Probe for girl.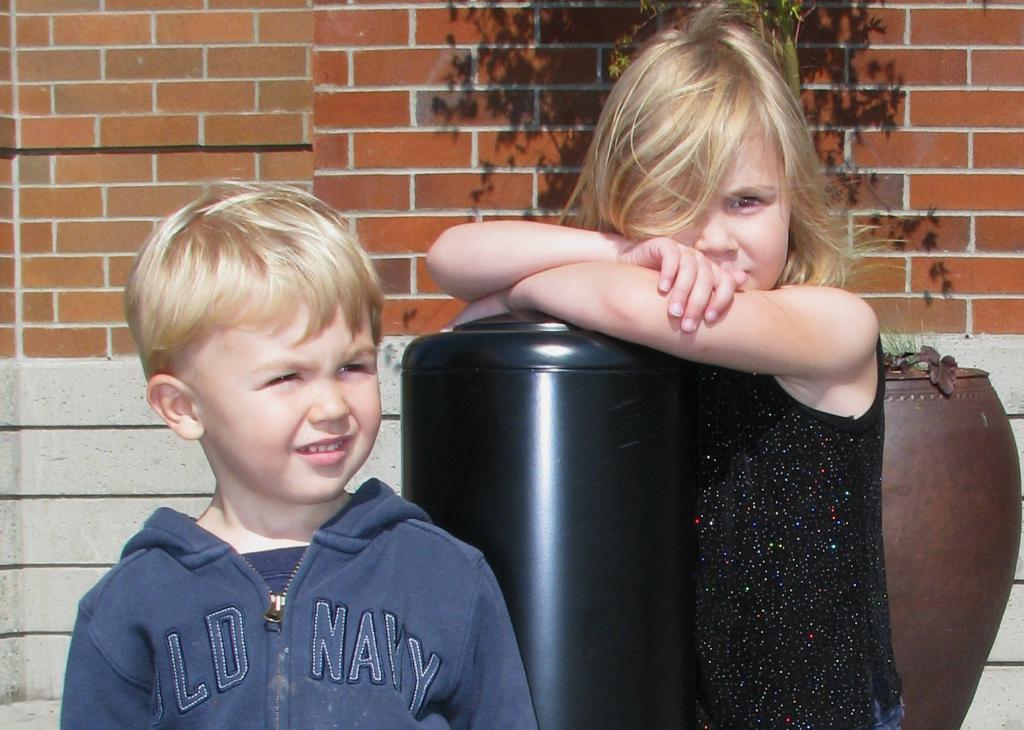
Probe result: 402:30:952:719.
